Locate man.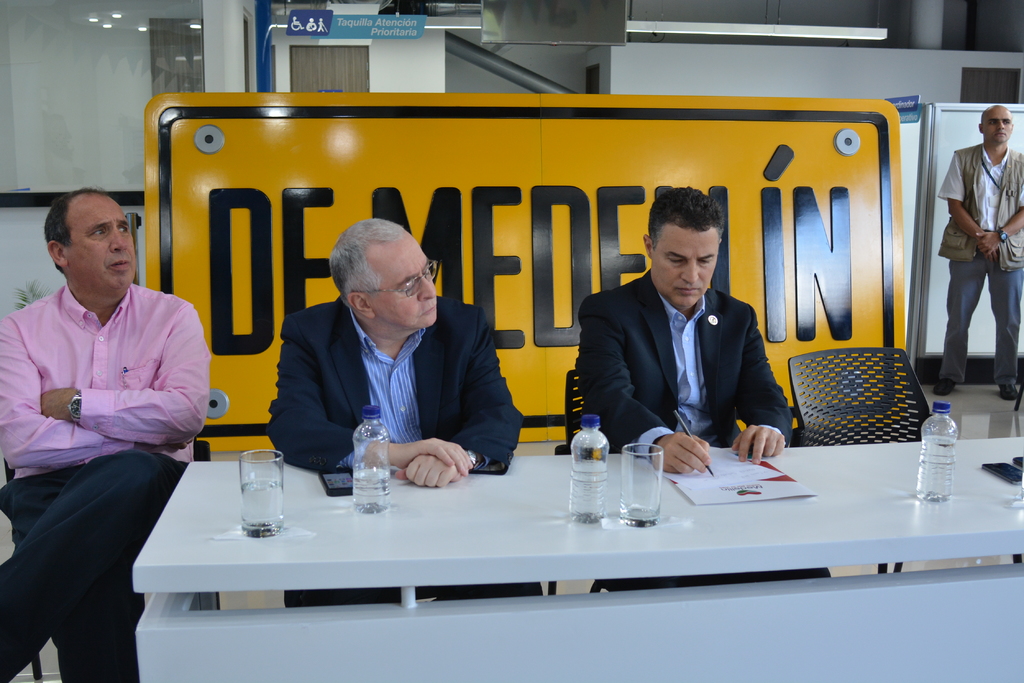
Bounding box: select_region(7, 178, 217, 607).
